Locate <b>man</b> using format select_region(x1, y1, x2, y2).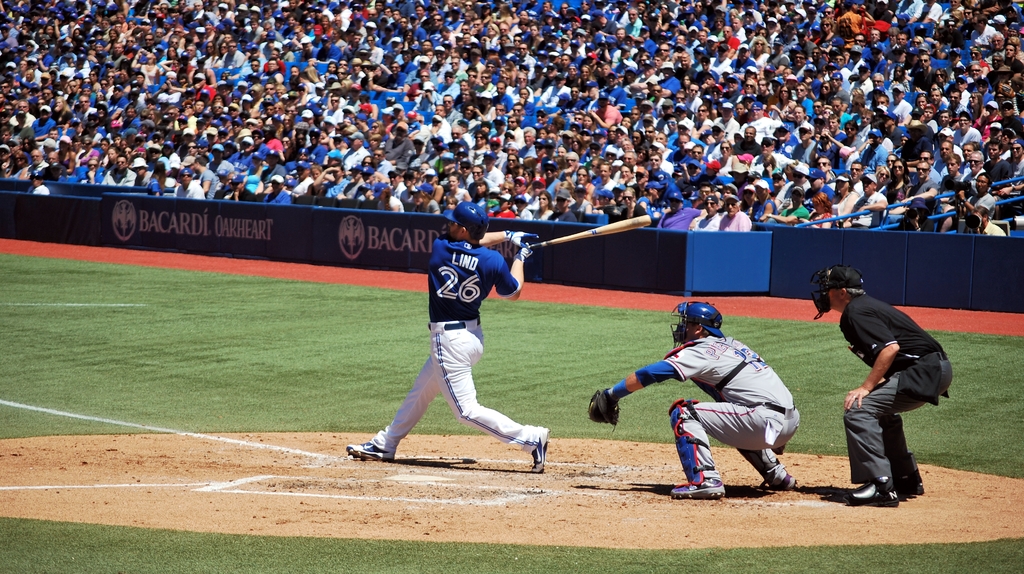
select_region(986, 51, 1009, 86).
